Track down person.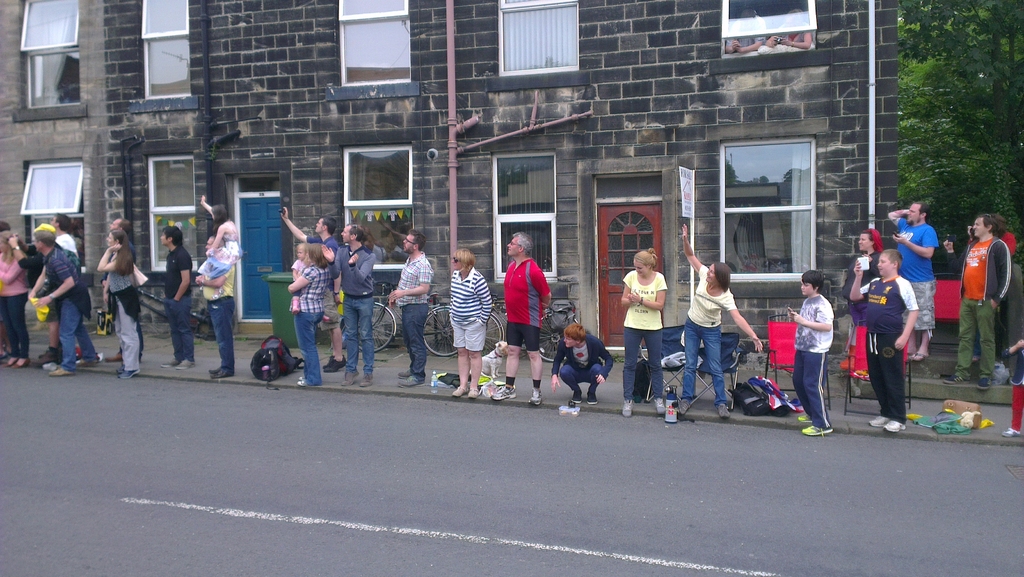
Tracked to locate(616, 245, 669, 418).
